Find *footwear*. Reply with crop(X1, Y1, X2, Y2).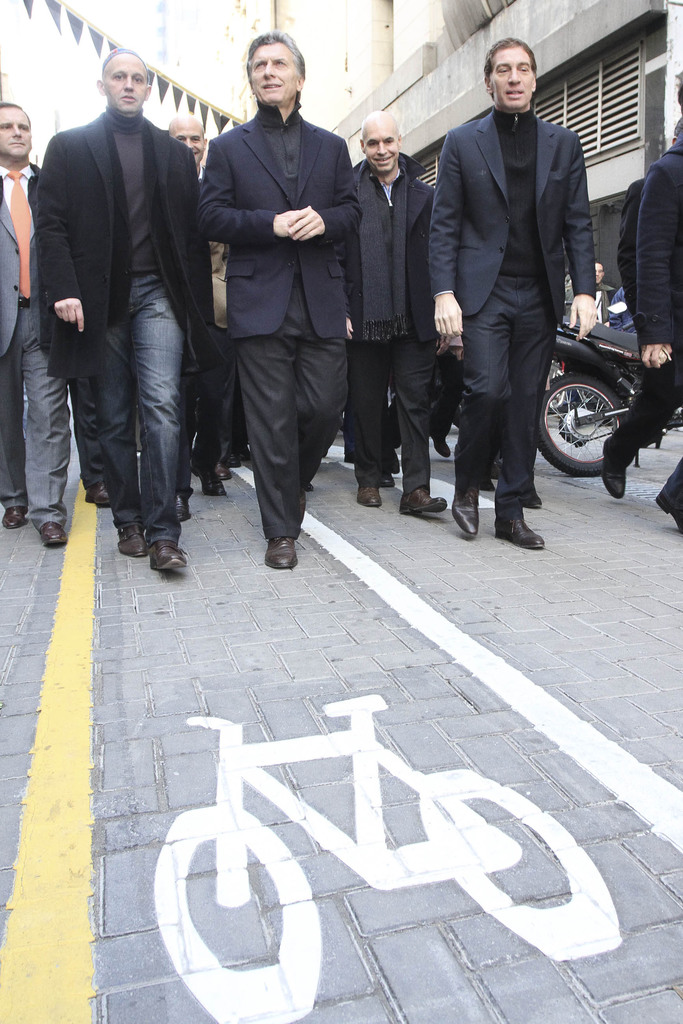
crop(356, 486, 384, 507).
